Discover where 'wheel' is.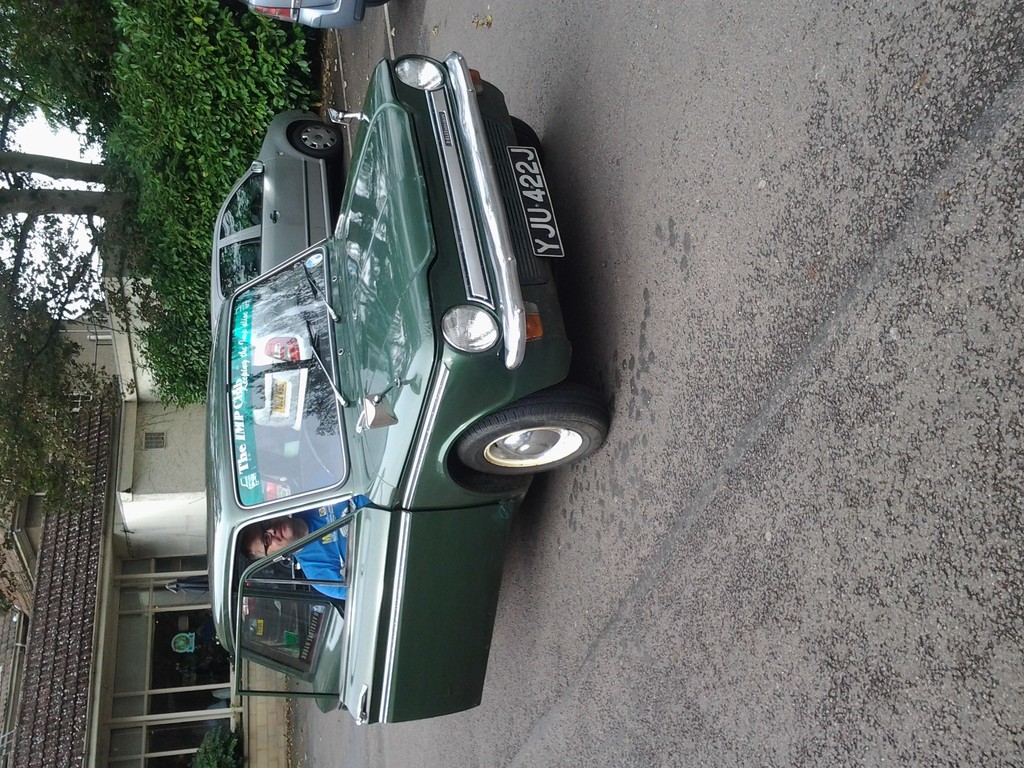
Discovered at Rect(458, 409, 570, 496).
